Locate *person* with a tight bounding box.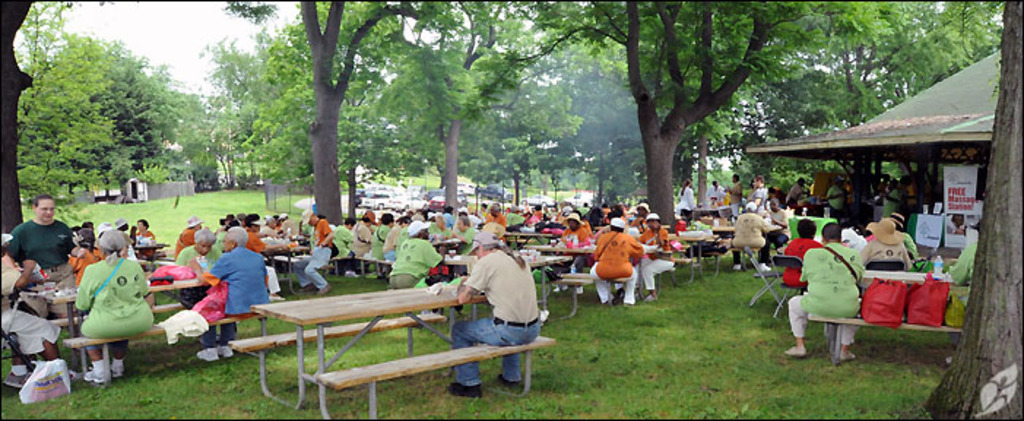
<box>473,205,485,216</box>.
